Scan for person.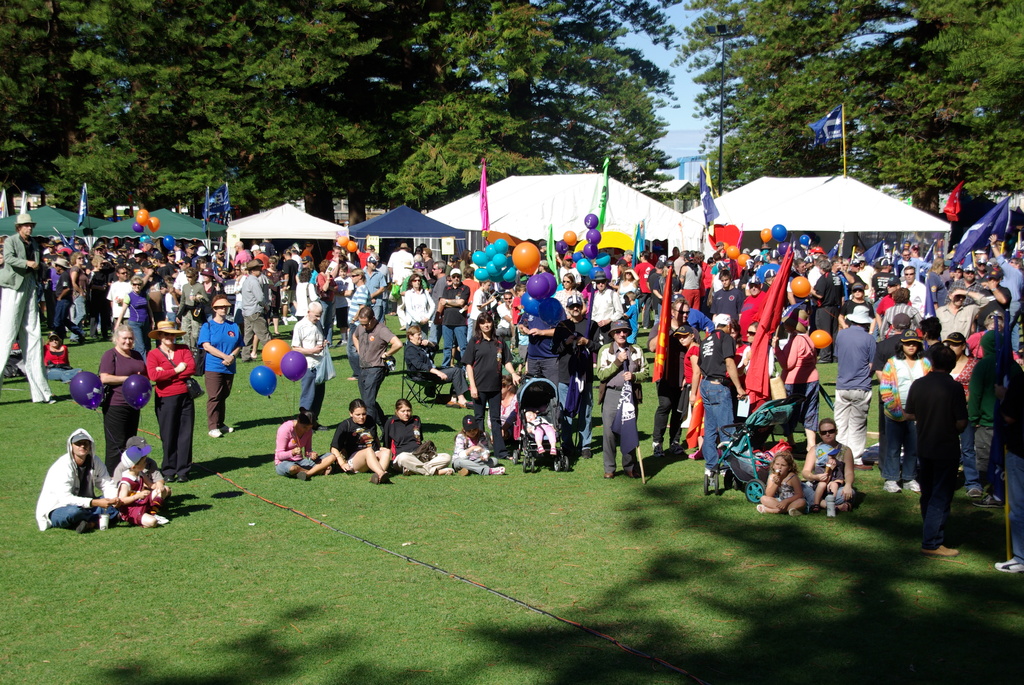
Scan result: <box>328,397,395,484</box>.
